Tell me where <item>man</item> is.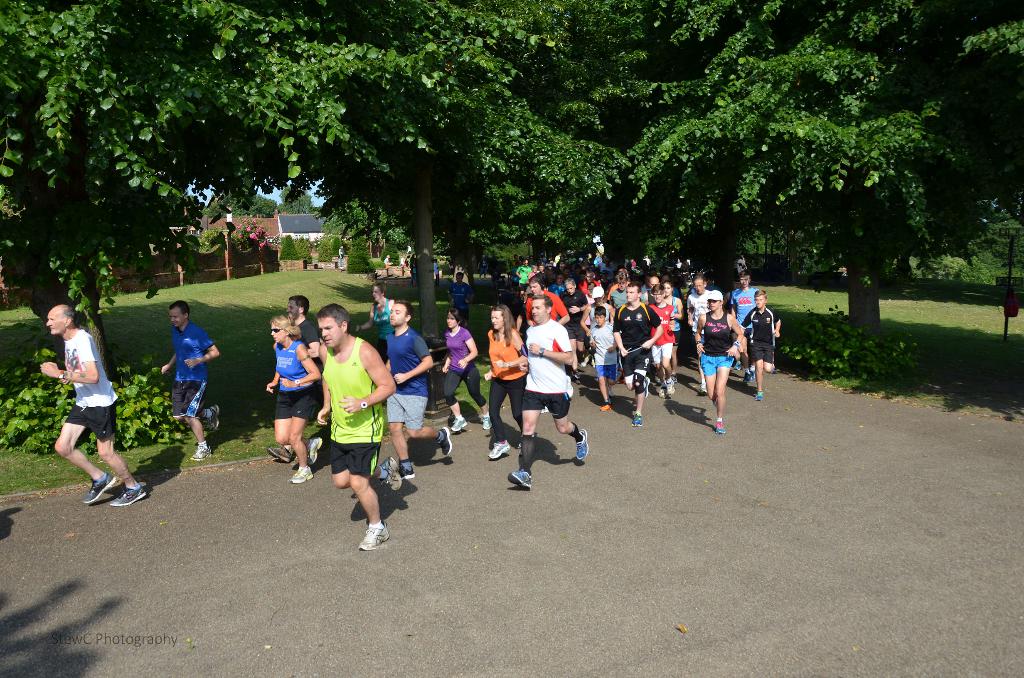
<item>man</item> is at x1=502 y1=296 x2=588 y2=486.
